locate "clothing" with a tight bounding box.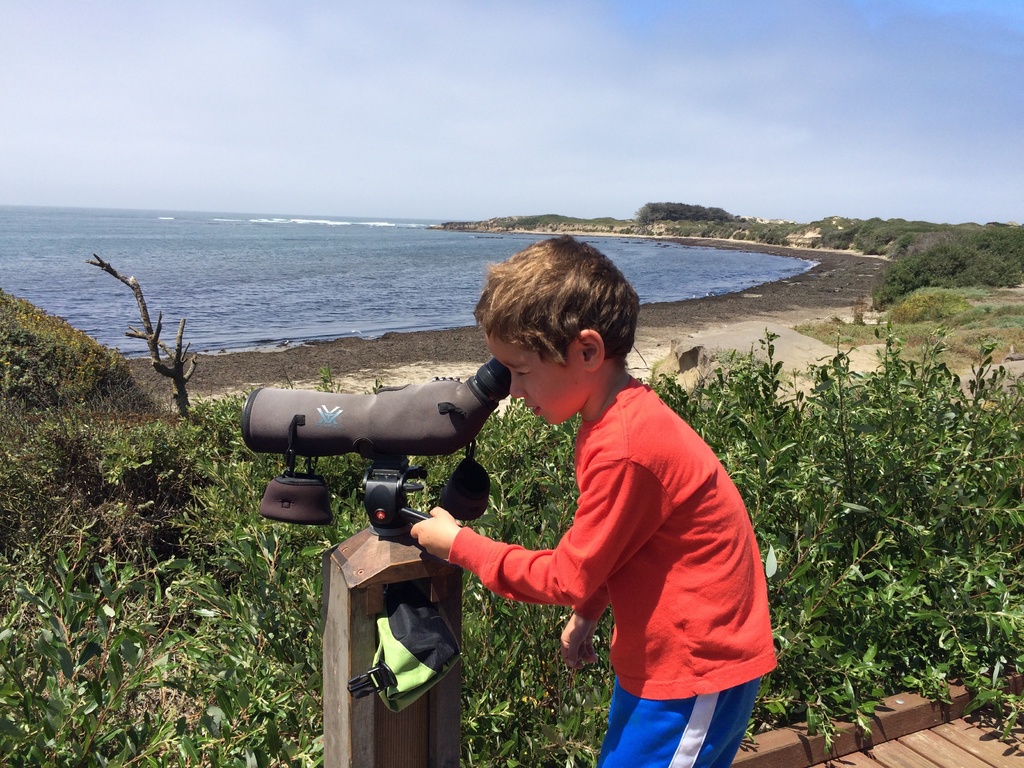
box=[467, 328, 771, 740].
